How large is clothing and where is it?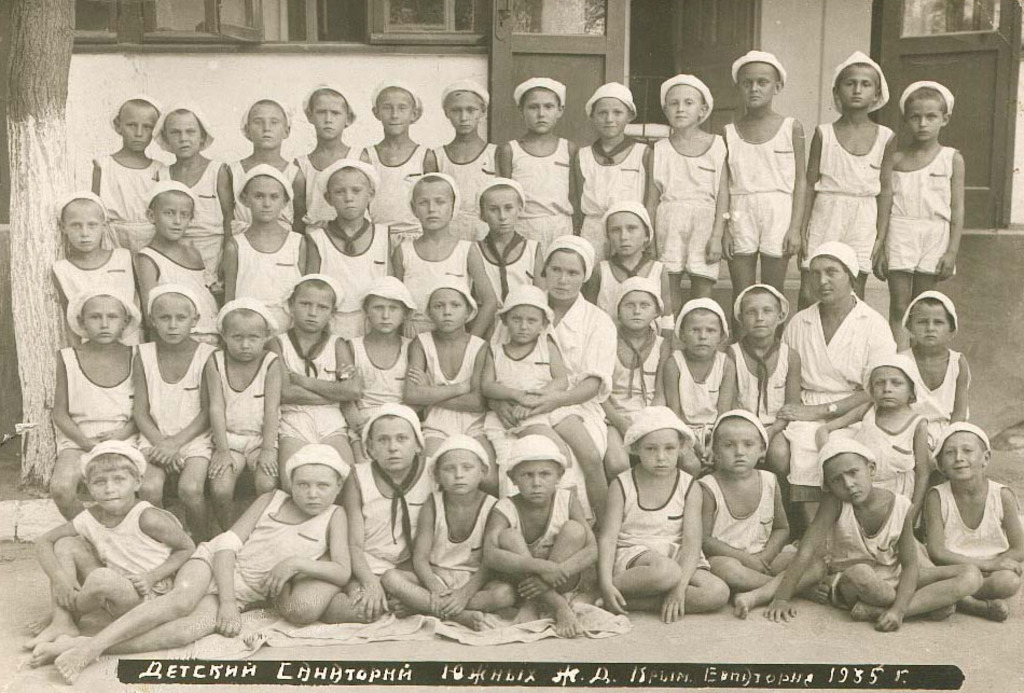
Bounding box: region(608, 458, 695, 572).
